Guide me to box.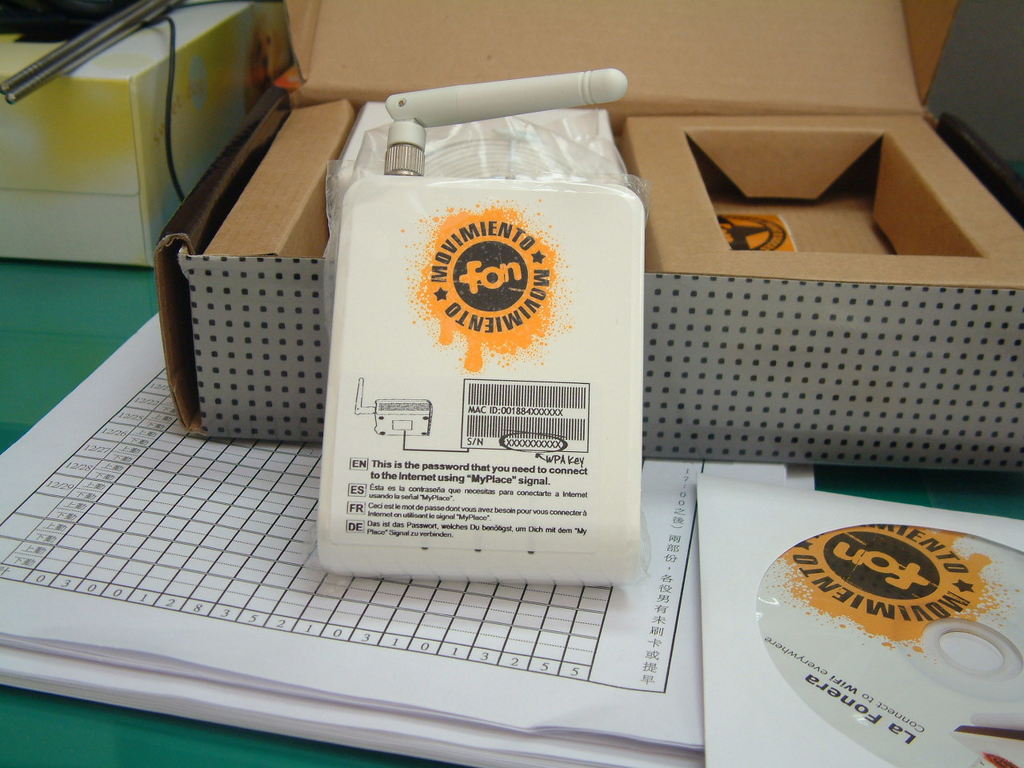
Guidance: x1=598, y1=69, x2=998, y2=347.
